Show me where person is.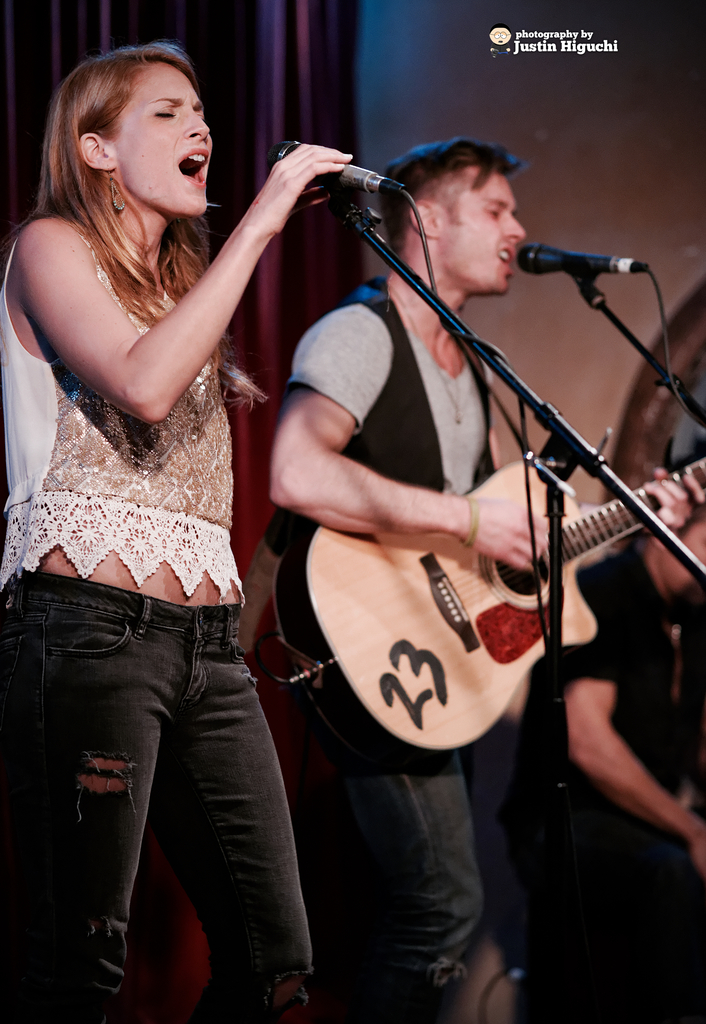
person is at bbox=[252, 140, 705, 1023].
